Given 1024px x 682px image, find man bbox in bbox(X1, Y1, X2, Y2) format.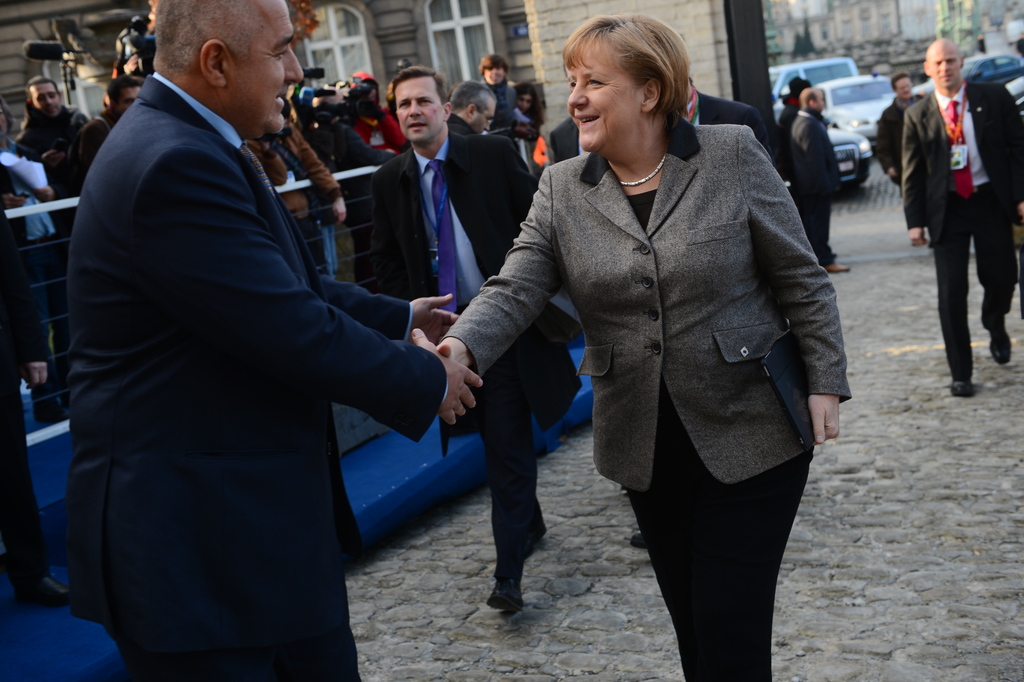
bbox(874, 74, 928, 246).
